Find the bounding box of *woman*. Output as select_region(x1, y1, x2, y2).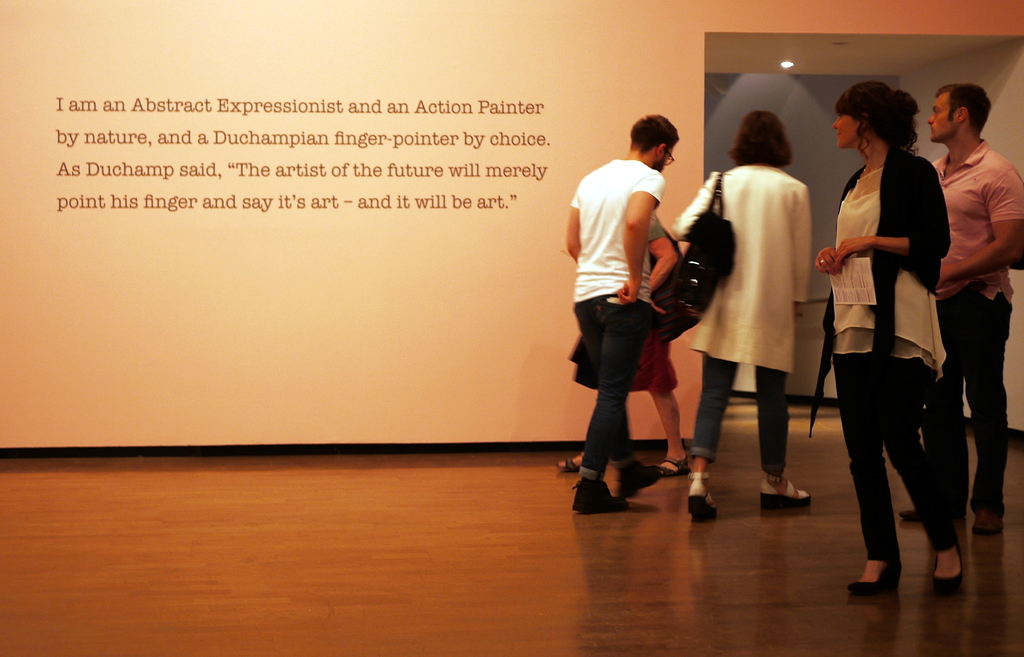
select_region(815, 81, 964, 594).
